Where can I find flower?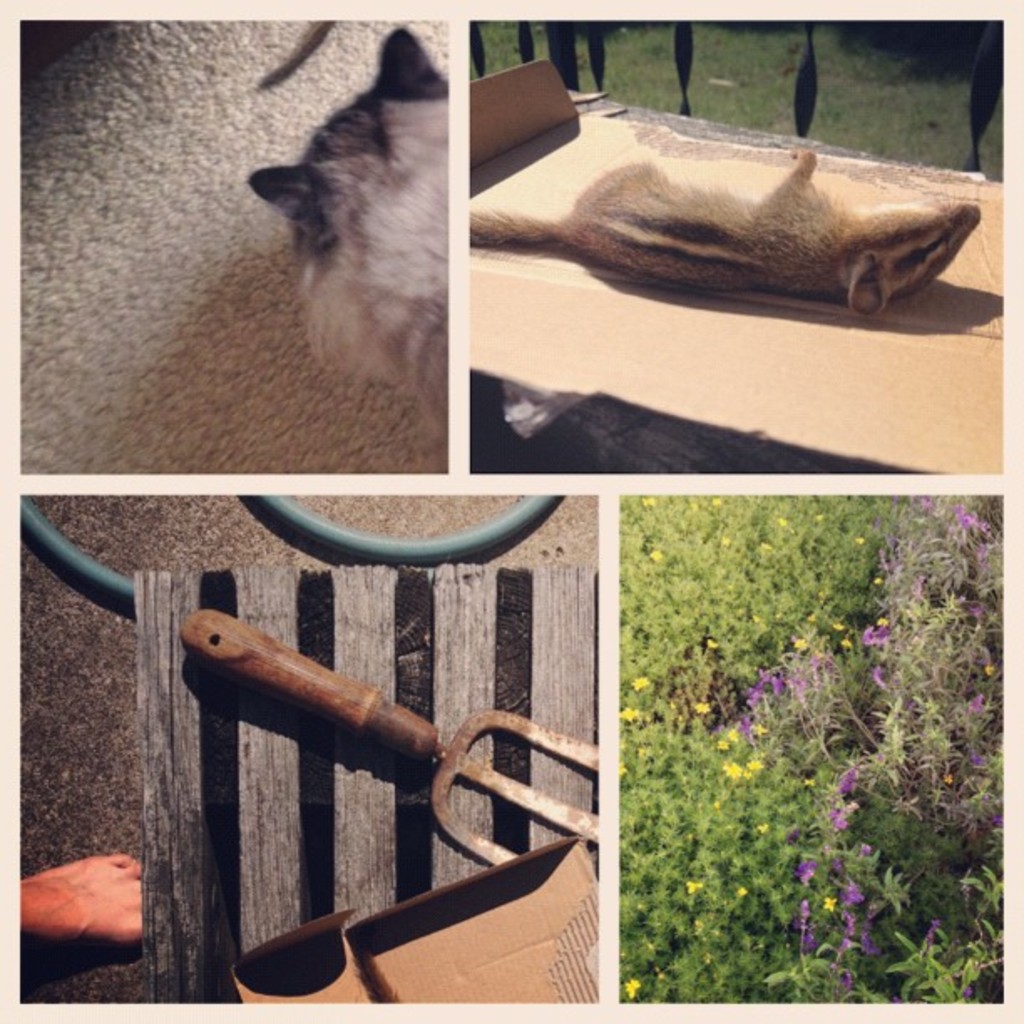
You can find it at {"x1": 719, "y1": 539, "x2": 730, "y2": 542}.
